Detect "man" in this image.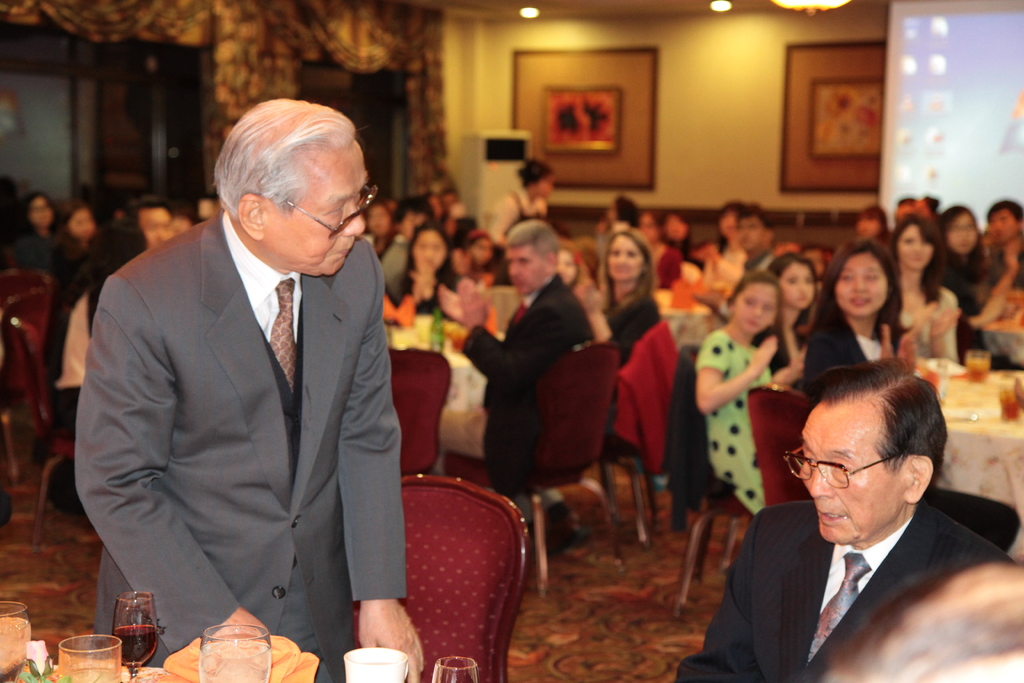
Detection: bbox=[123, 201, 173, 252].
